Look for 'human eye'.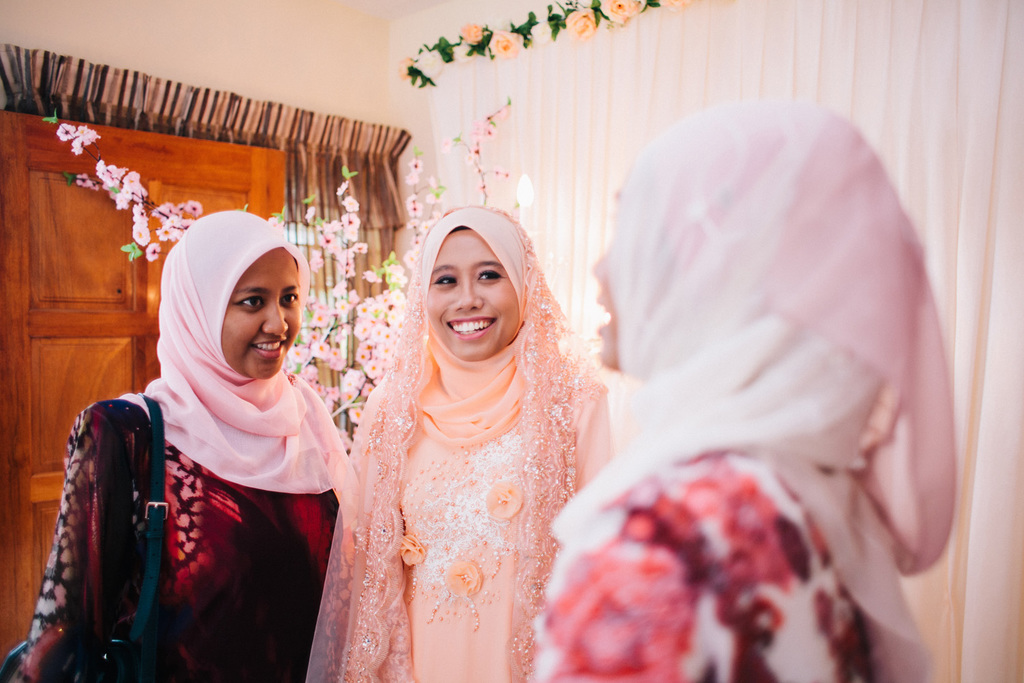
Found: x1=234 y1=292 x2=270 y2=310.
